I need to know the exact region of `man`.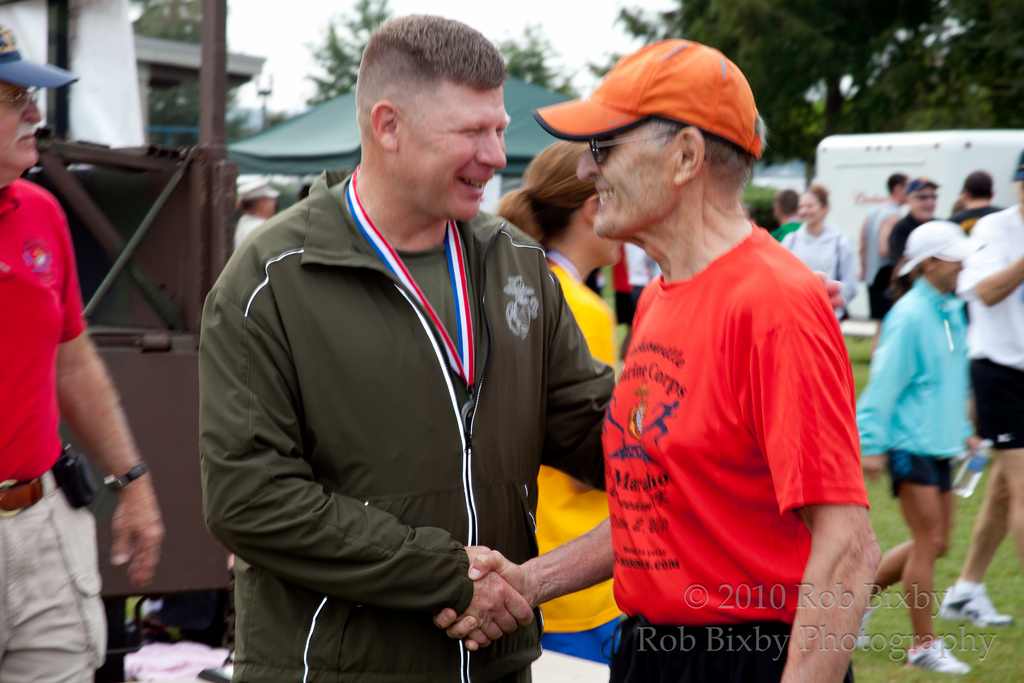
Region: crop(425, 34, 883, 682).
